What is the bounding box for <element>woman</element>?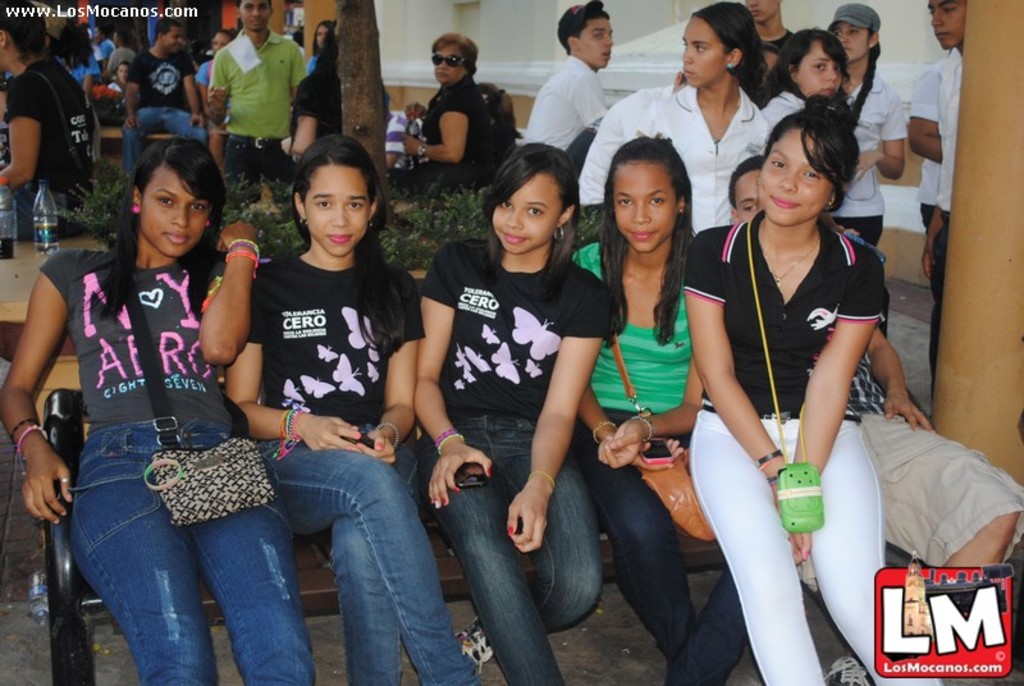
{"left": 762, "top": 26, "right": 847, "bottom": 128}.
